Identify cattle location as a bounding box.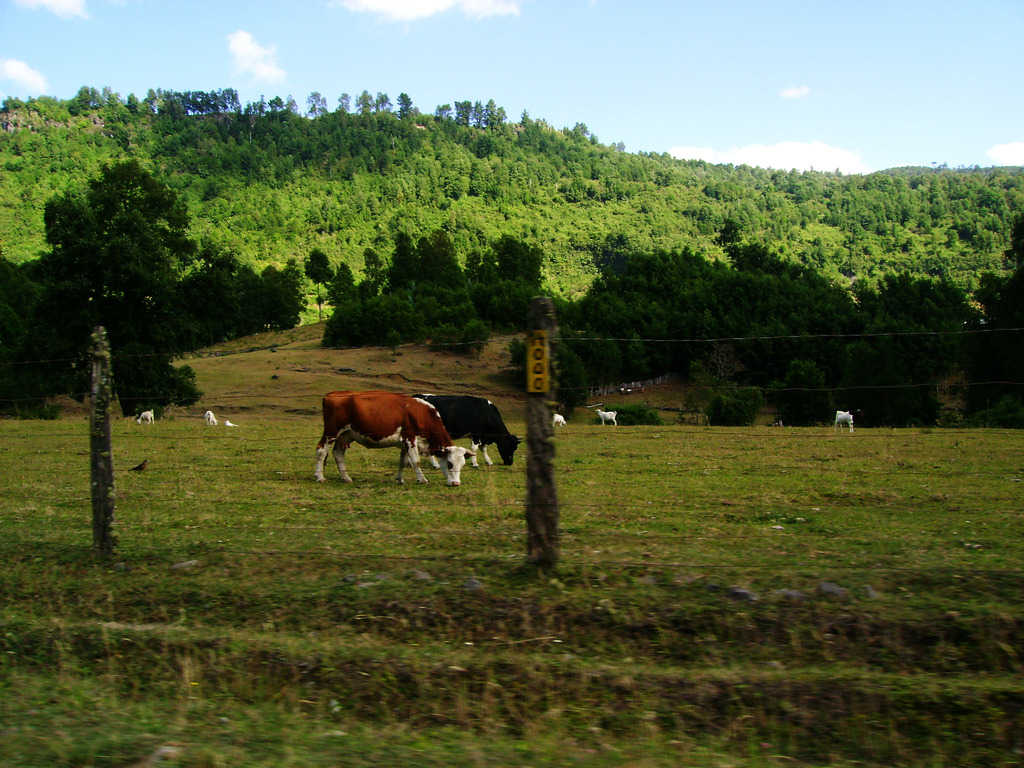
{"x1": 202, "y1": 410, "x2": 218, "y2": 422}.
